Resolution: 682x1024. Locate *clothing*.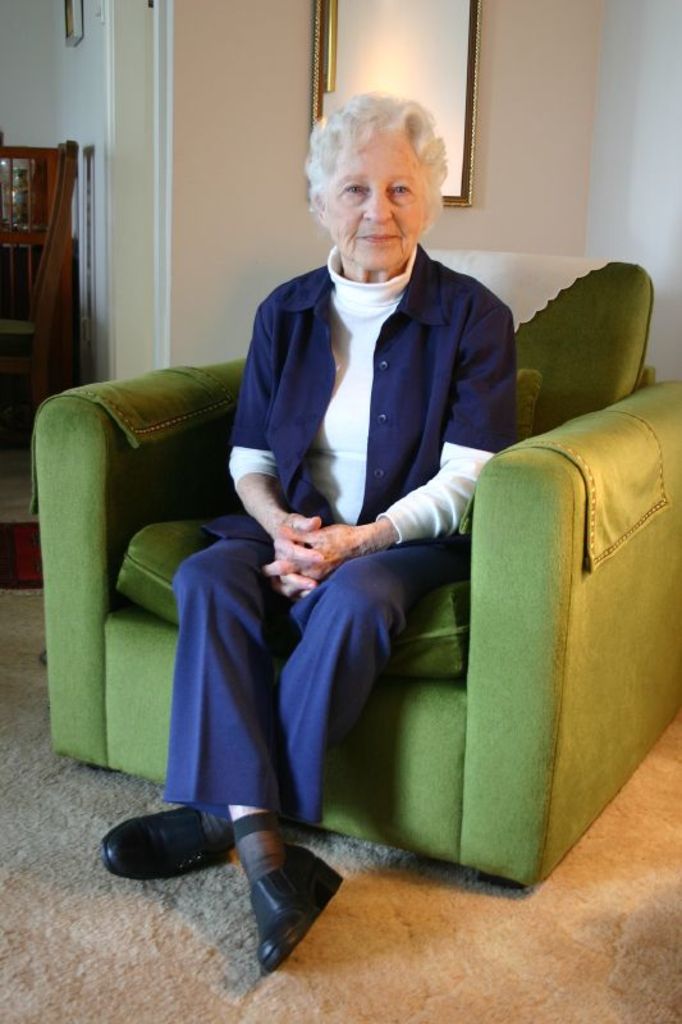
select_region(161, 243, 518, 820).
